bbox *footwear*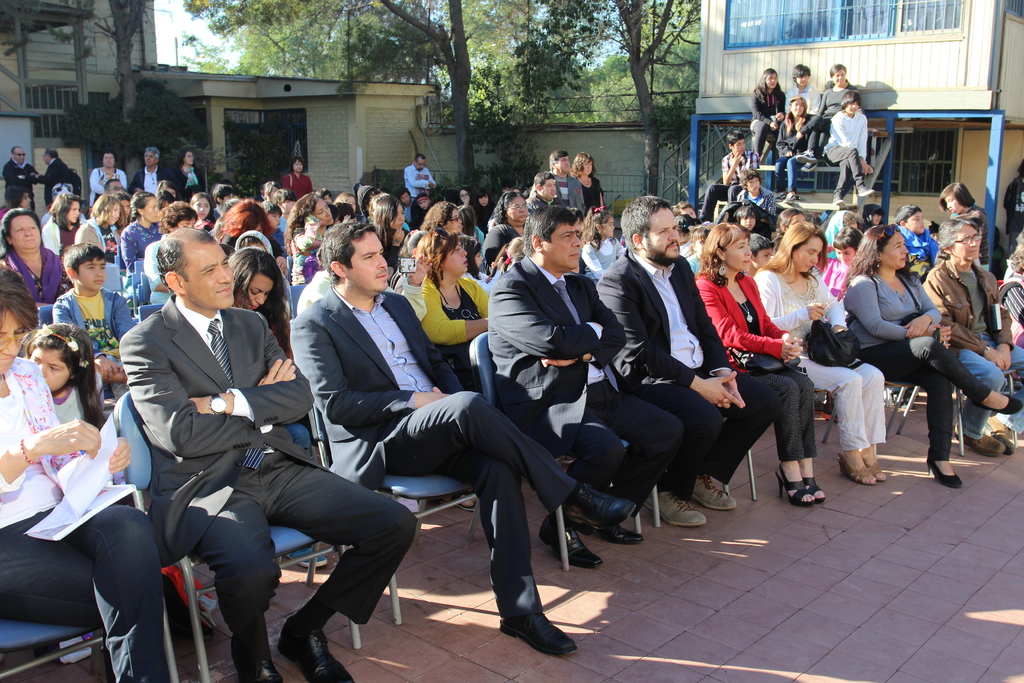
[856,185,877,197]
